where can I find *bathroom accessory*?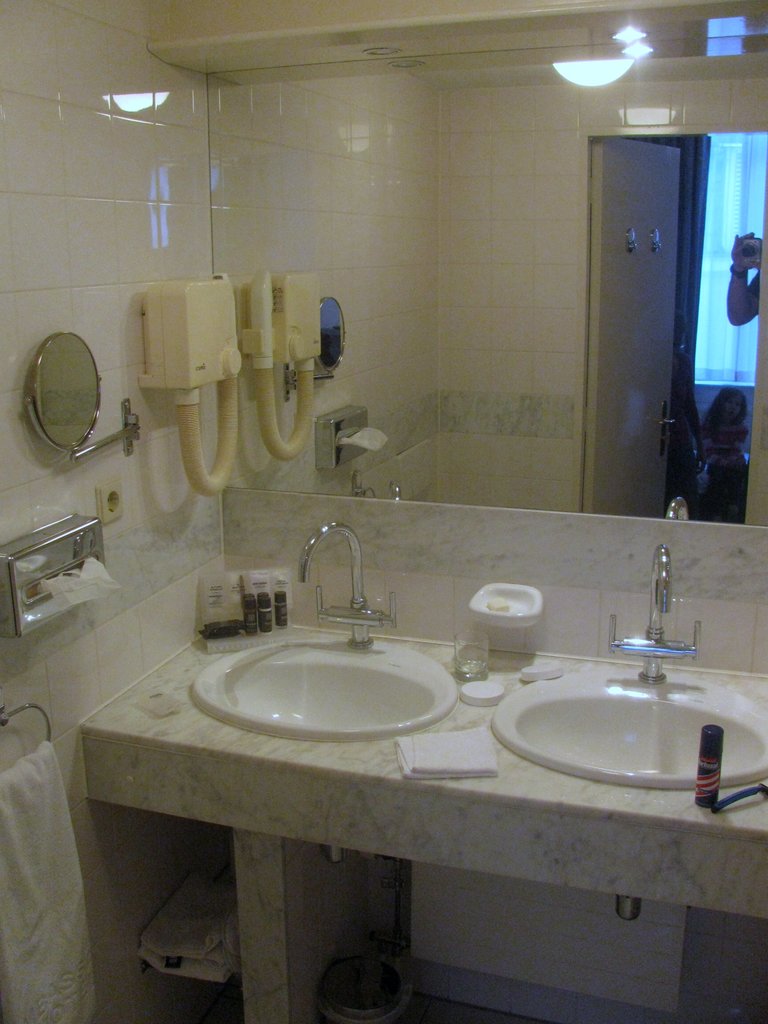
You can find it at left=0, top=516, right=124, bottom=637.
